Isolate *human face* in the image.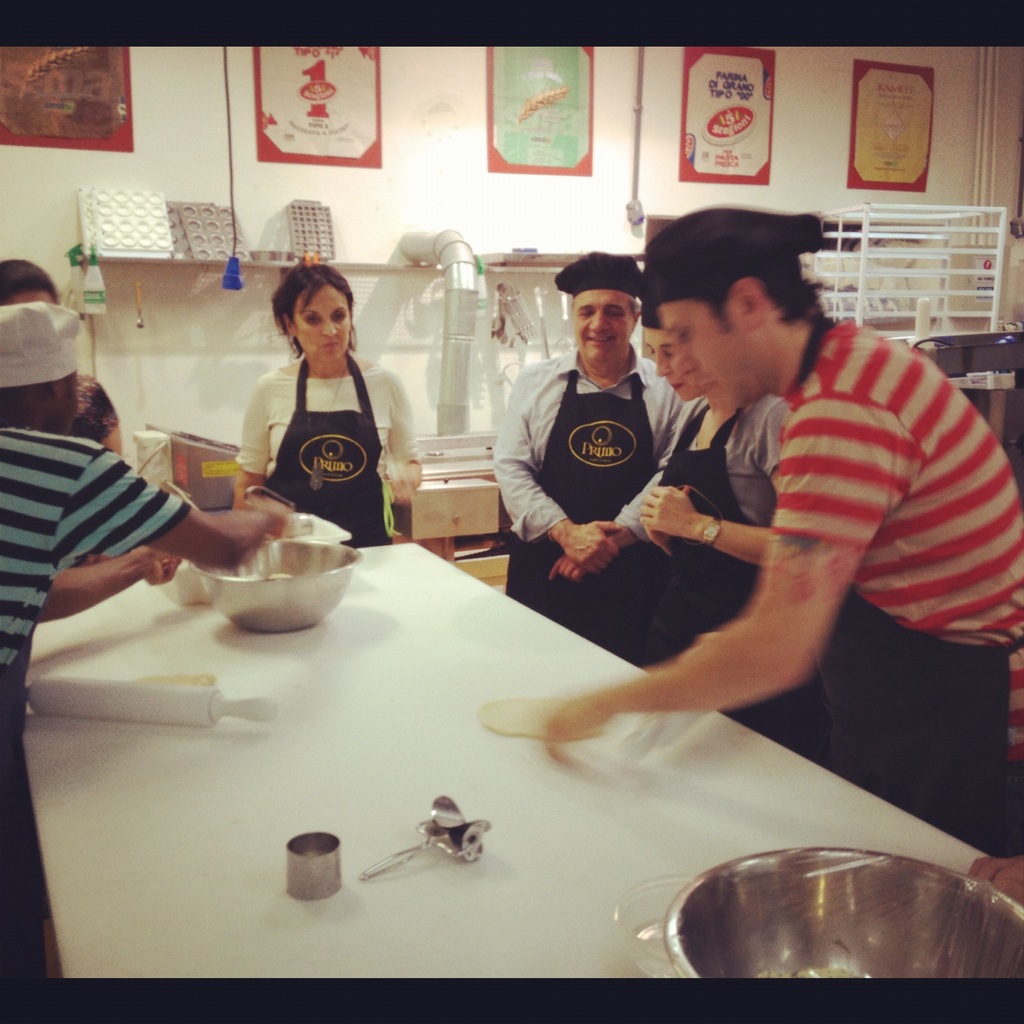
Isolated region: box=[300, 295, 353, 367].
